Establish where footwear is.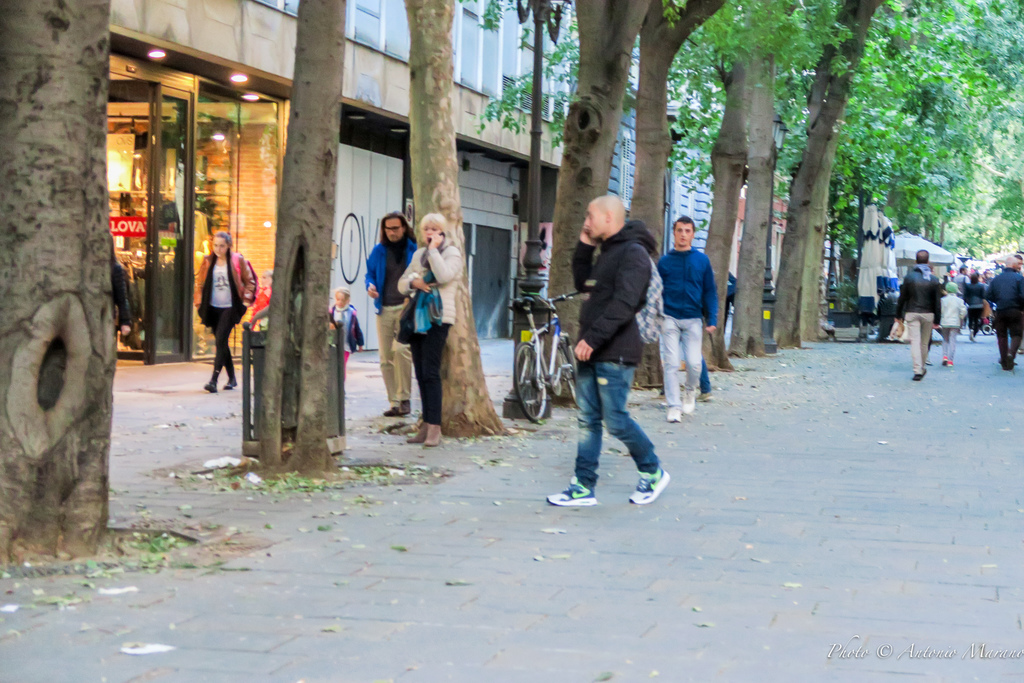
Established at (922,368,925,376).
